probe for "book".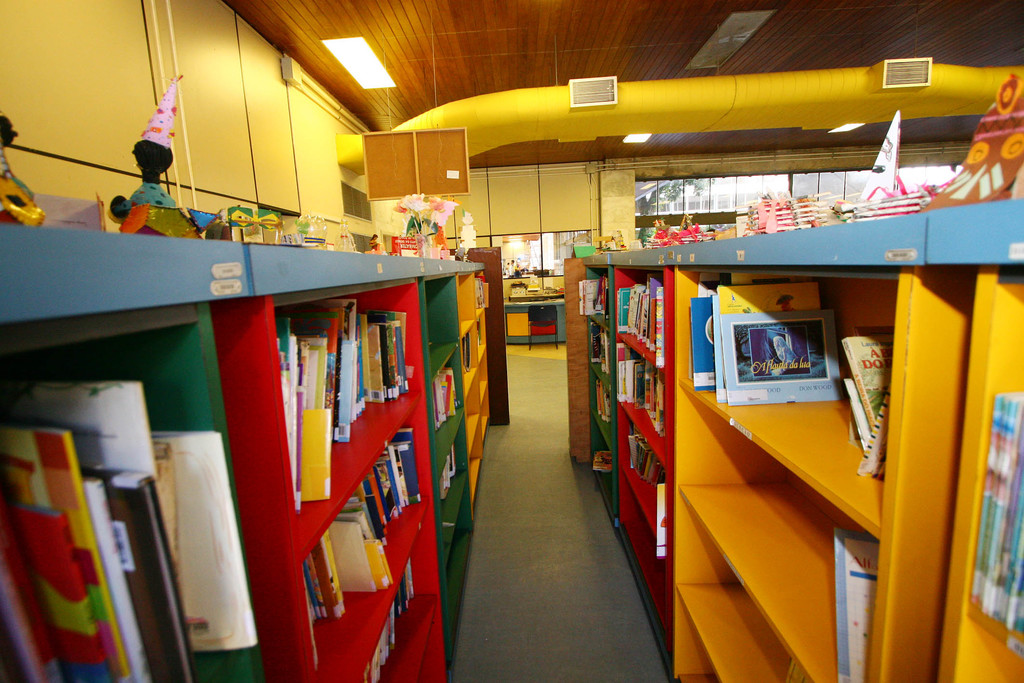
Probe result: (left=154, top=432, right=256, bottom=656).
